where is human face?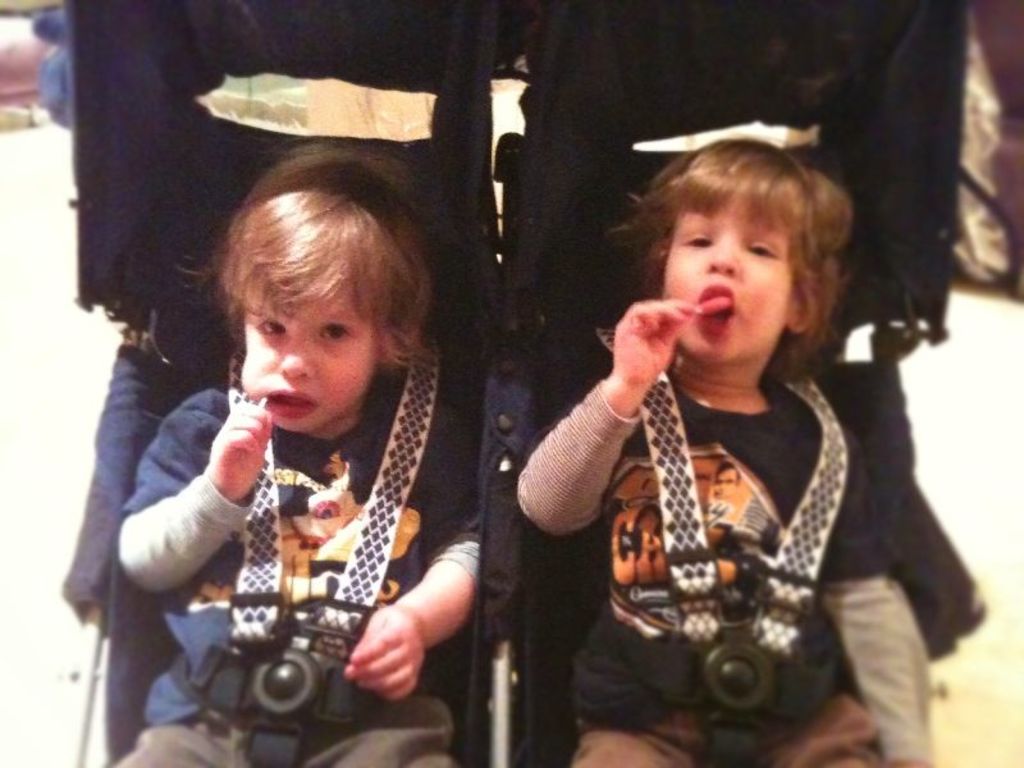
662,195,803,374.
